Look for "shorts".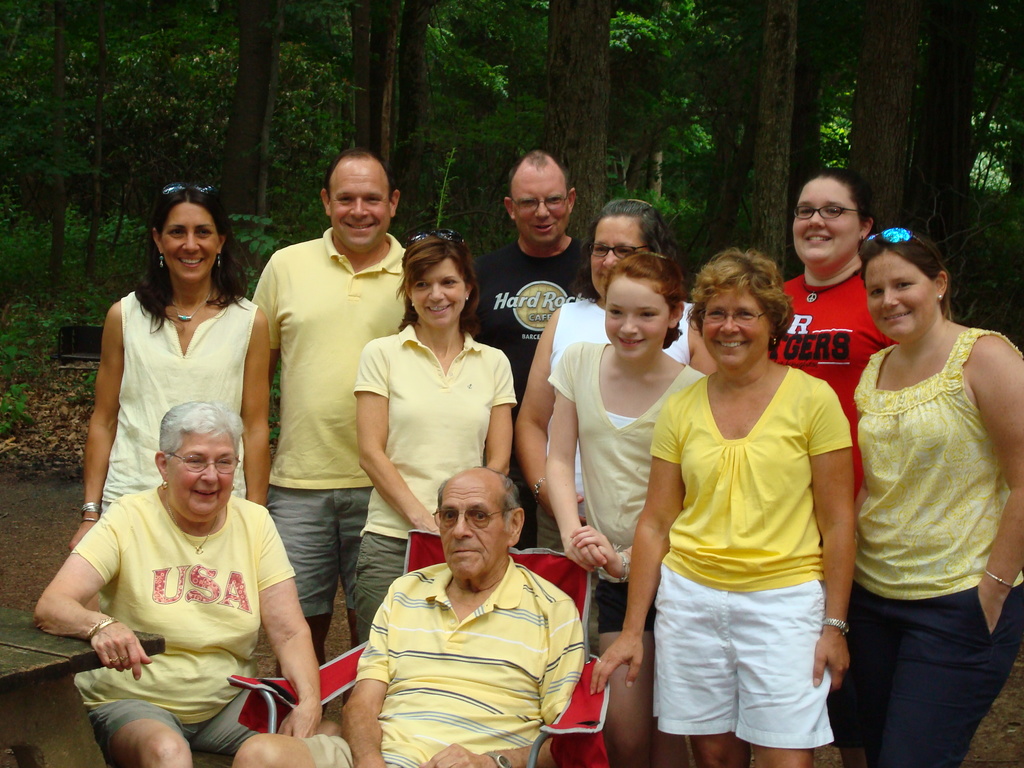
Found: [x1=345, y1=534, x2=408, y2=648].
